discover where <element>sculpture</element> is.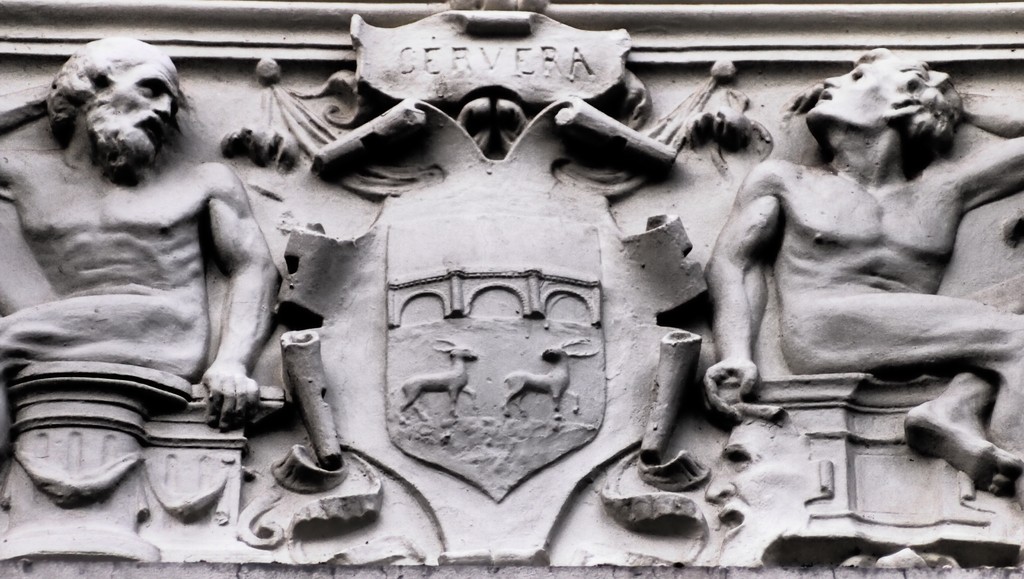
Discovered at crop(657, 45, 1023, 523).
